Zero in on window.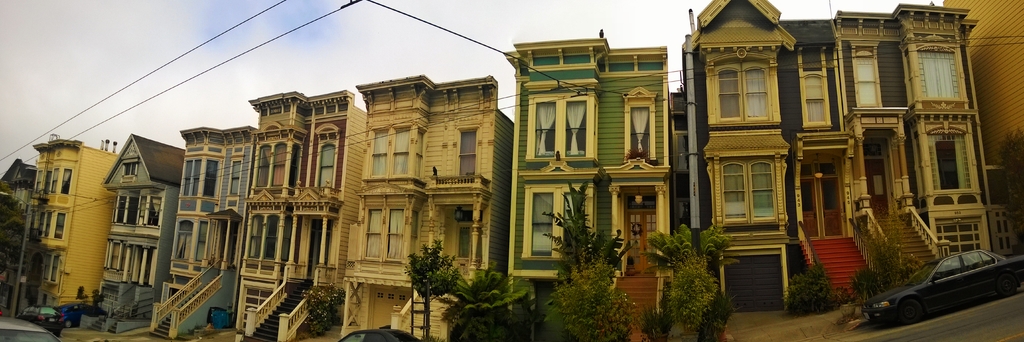
Zeroed in: x1=564 y1=99 x2=589 y2=154.
